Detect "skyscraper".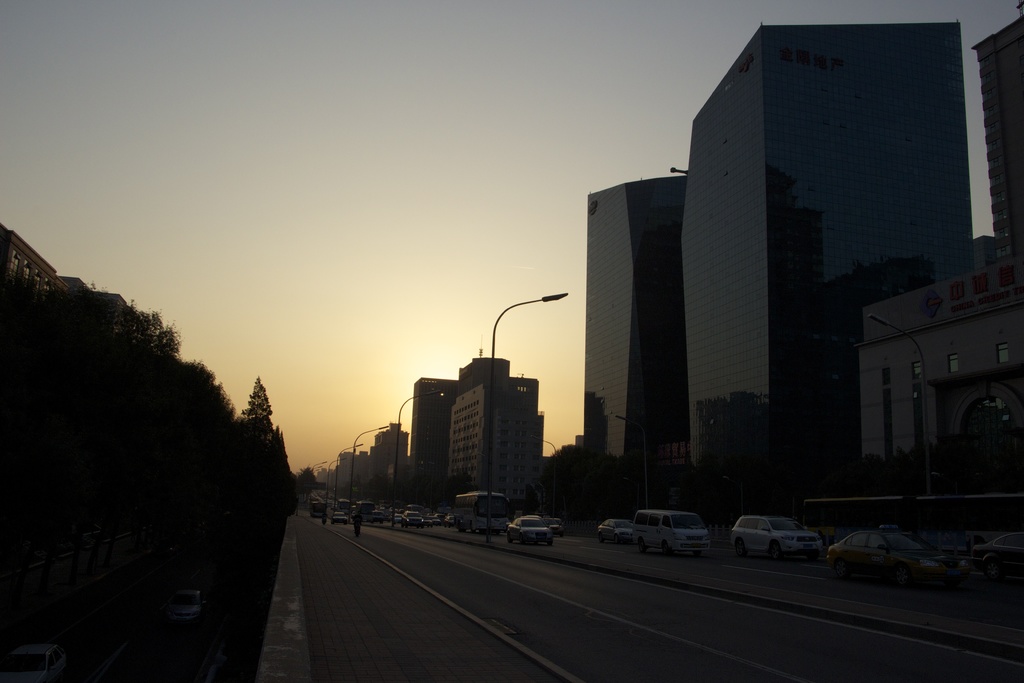
Detected at Rect(407, 374, 453, 504).
